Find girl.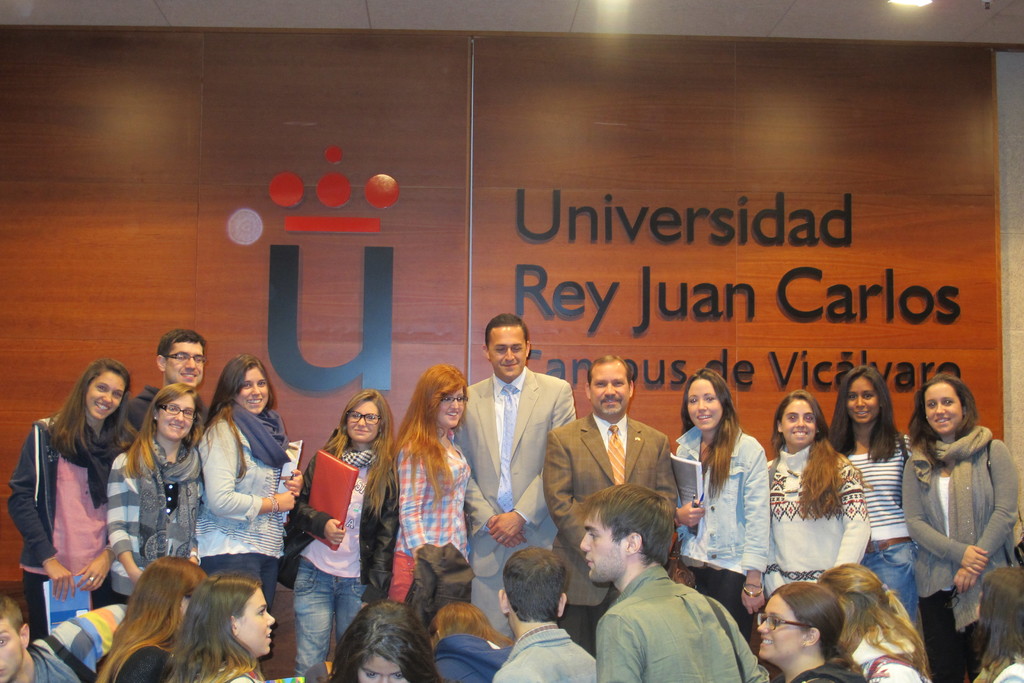
90 553 208 682.
